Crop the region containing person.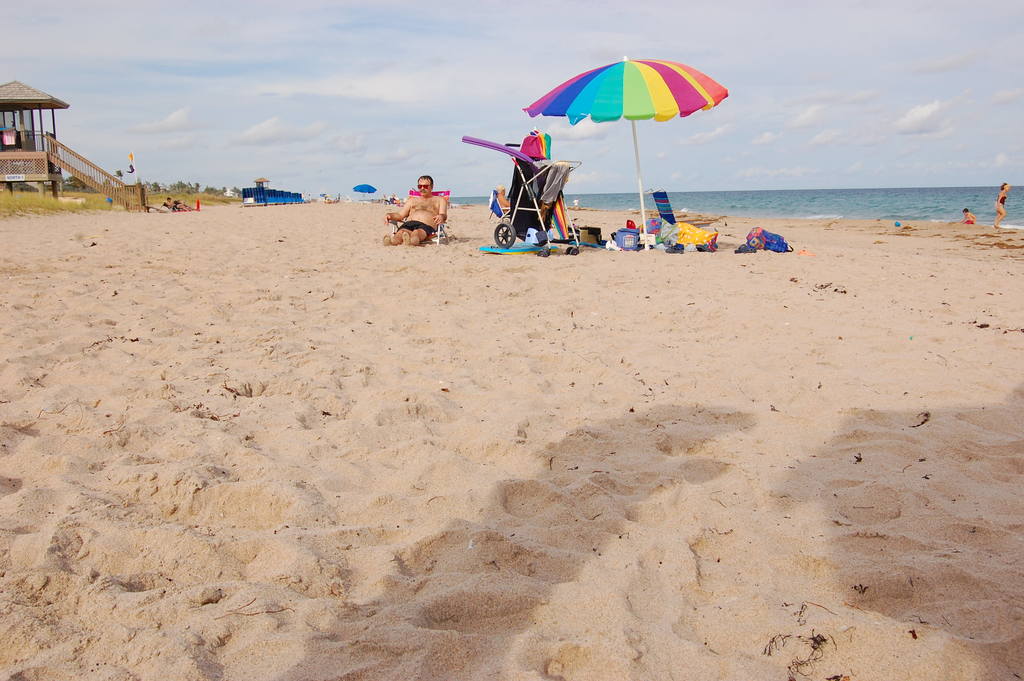
Crop region: (378, 170, 448, 254).
